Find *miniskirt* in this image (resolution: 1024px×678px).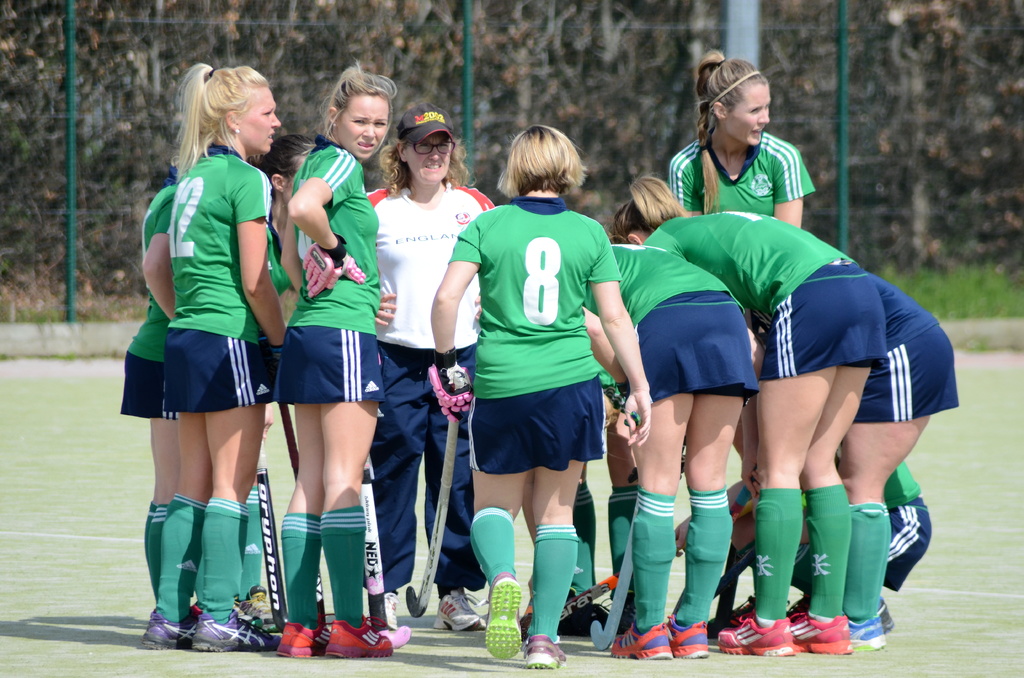
[270,325,383,407].
